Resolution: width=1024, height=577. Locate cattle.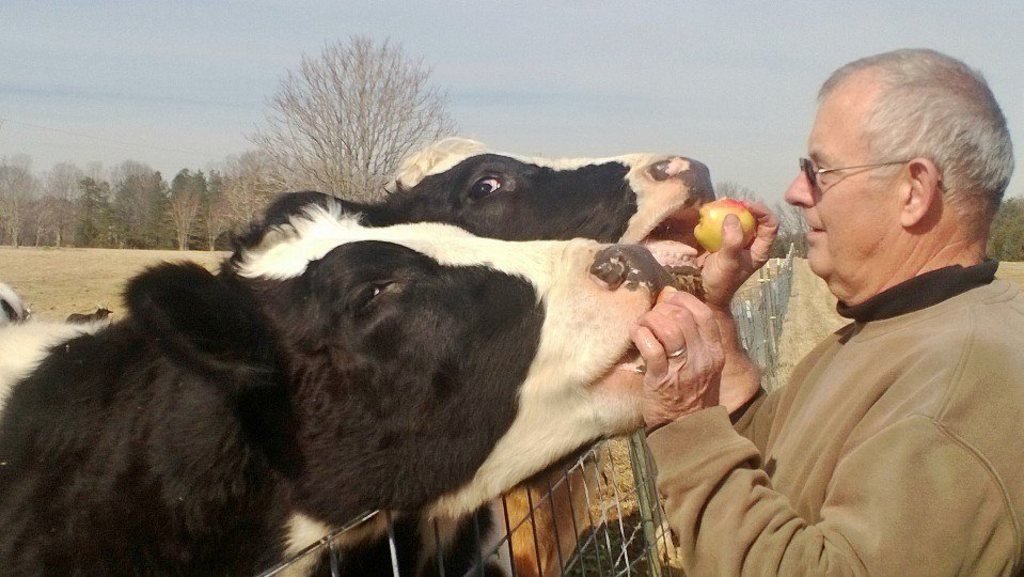
[205, 134, 712, 275].
